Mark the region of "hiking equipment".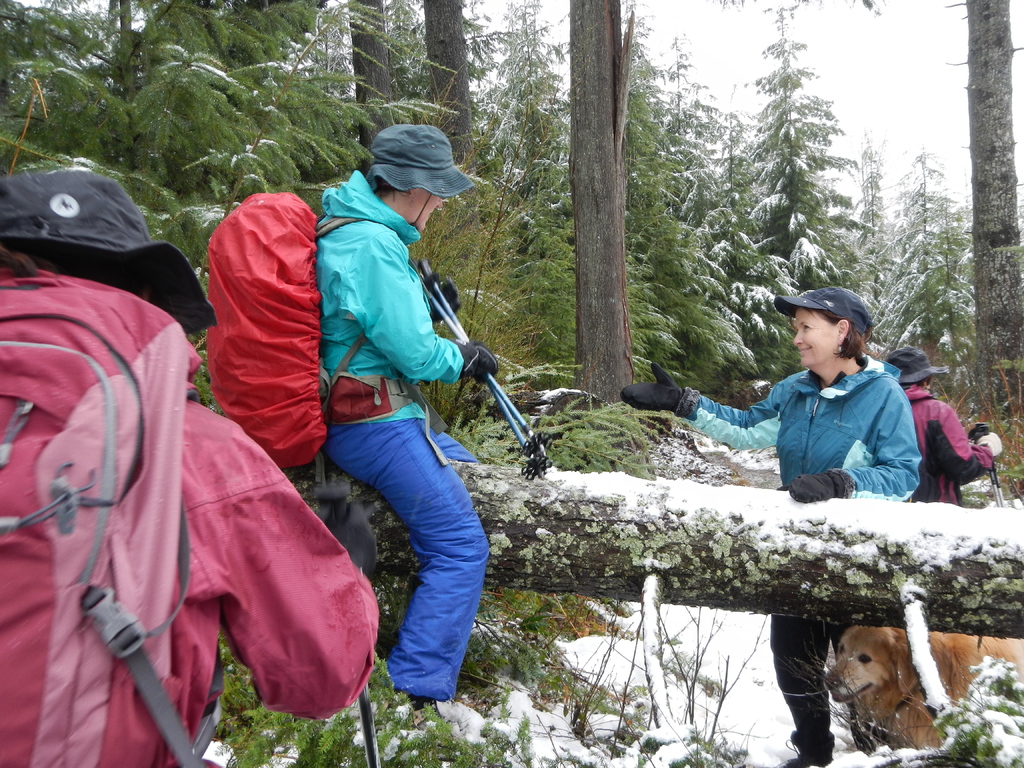
Region: [205,191,387,472].
